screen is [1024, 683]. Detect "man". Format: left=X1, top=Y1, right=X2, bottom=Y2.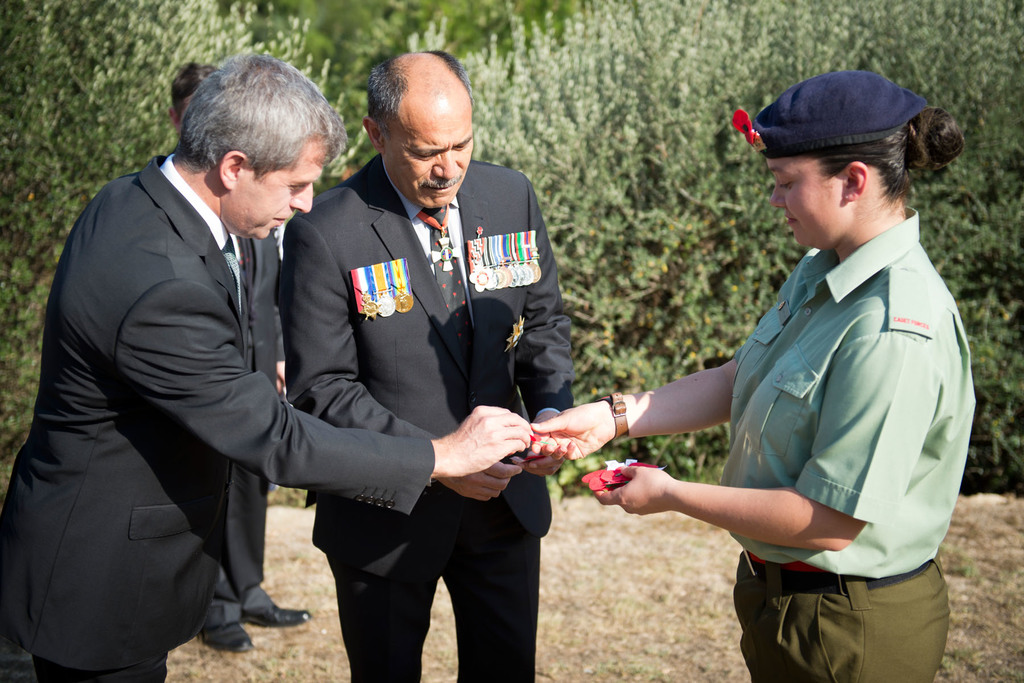
left=1, top=43, right=535, bottom=682.
